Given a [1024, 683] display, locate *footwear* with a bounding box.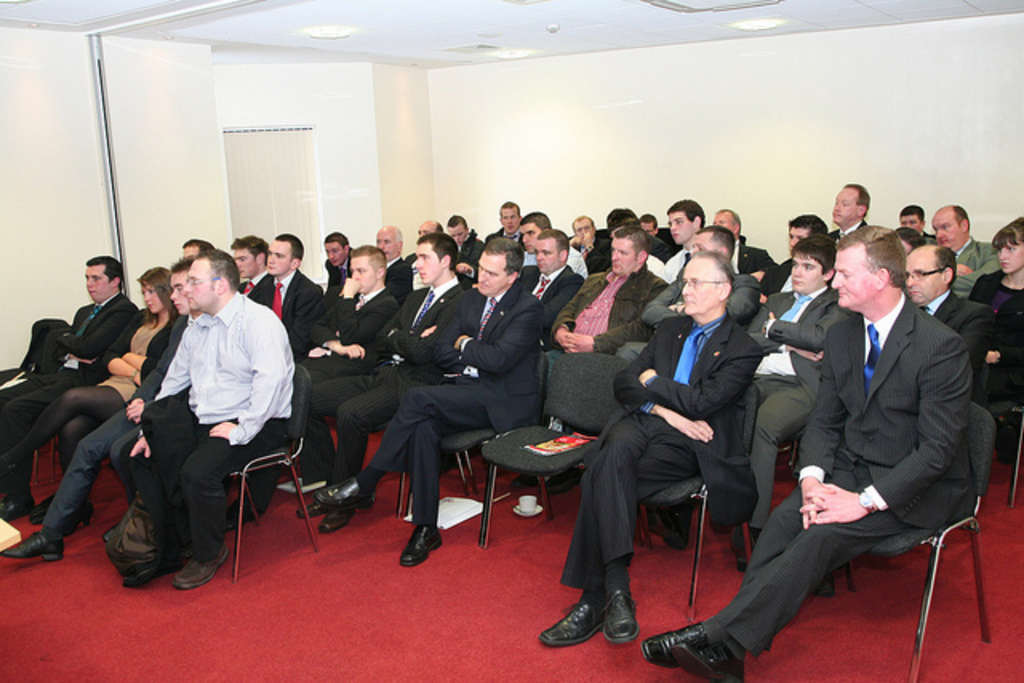
Located: pyautogui.locateOnScreen(294, 496, 326, 520).
